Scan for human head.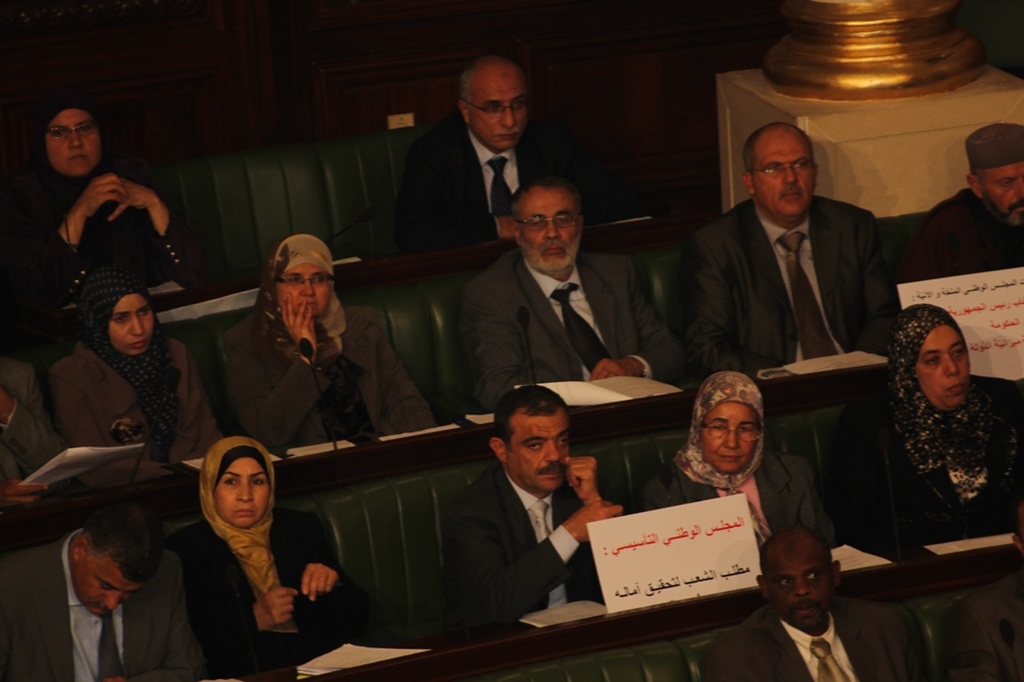
Scan result: <region>73, 506, 163, 616</region>.
